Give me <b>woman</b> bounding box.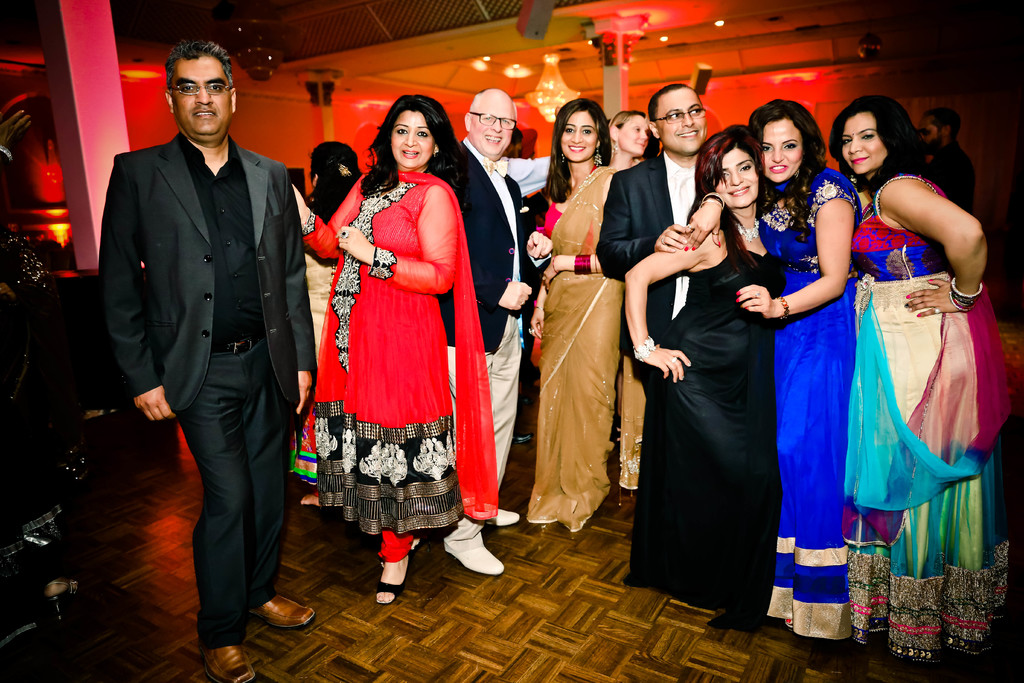
306:81:484:571.
